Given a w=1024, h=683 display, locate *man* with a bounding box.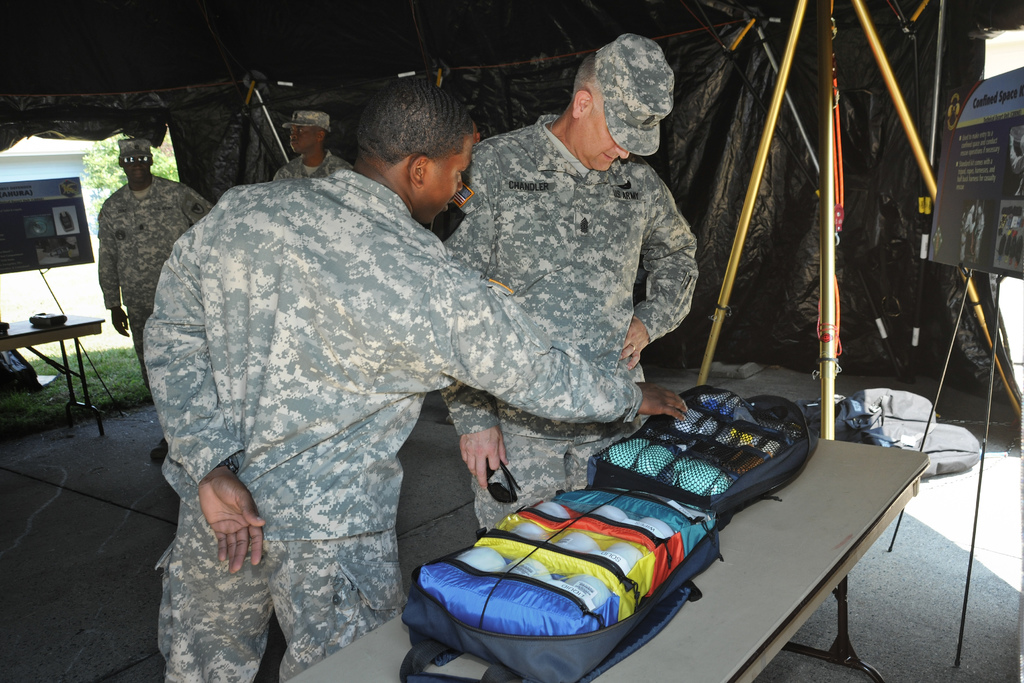
Located: x1=141 y1=77 x2=684 y2=682.
